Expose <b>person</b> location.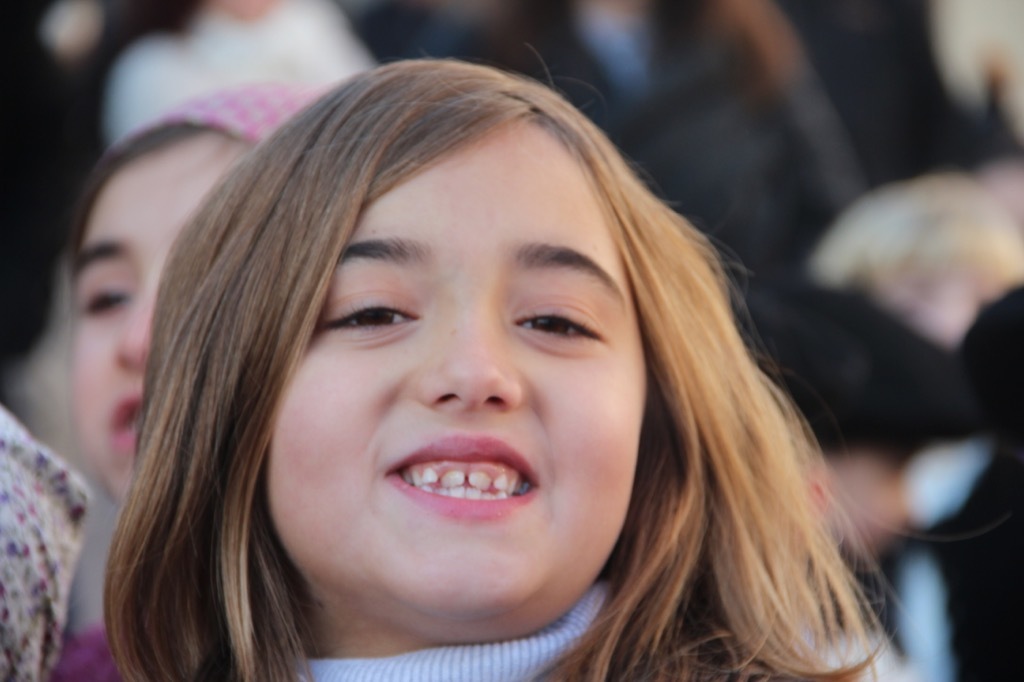
Exposed at bbox=(93, 44, 915, 681).
